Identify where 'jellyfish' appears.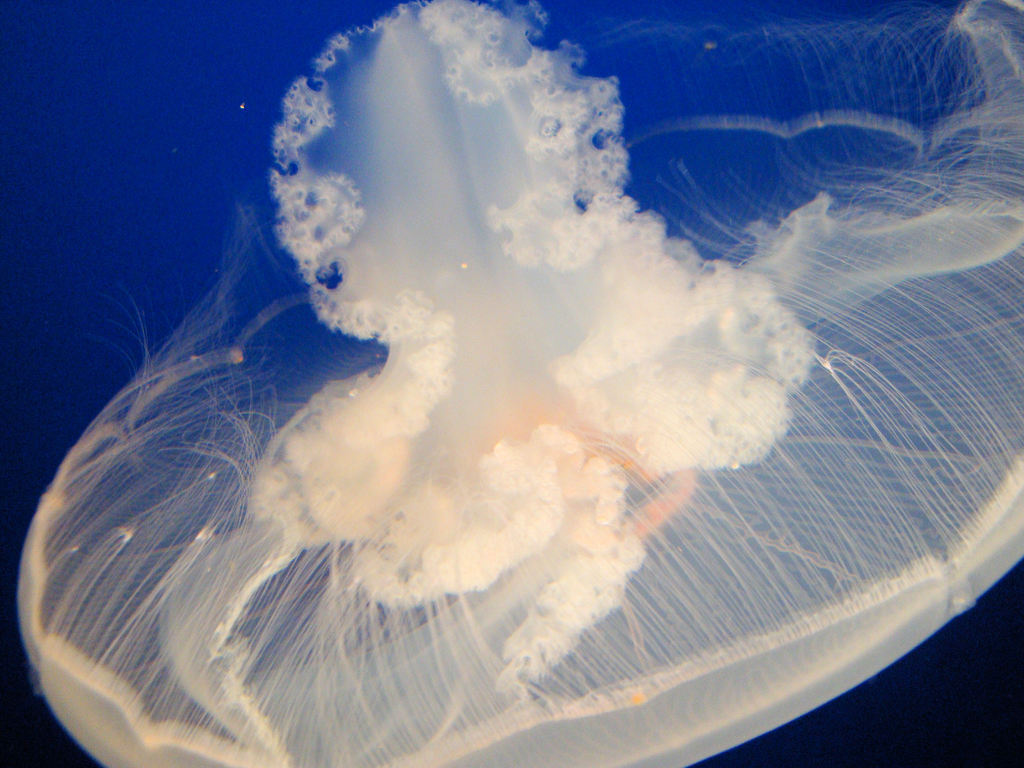
Appears at crop(13, 0, 1021, 767).
